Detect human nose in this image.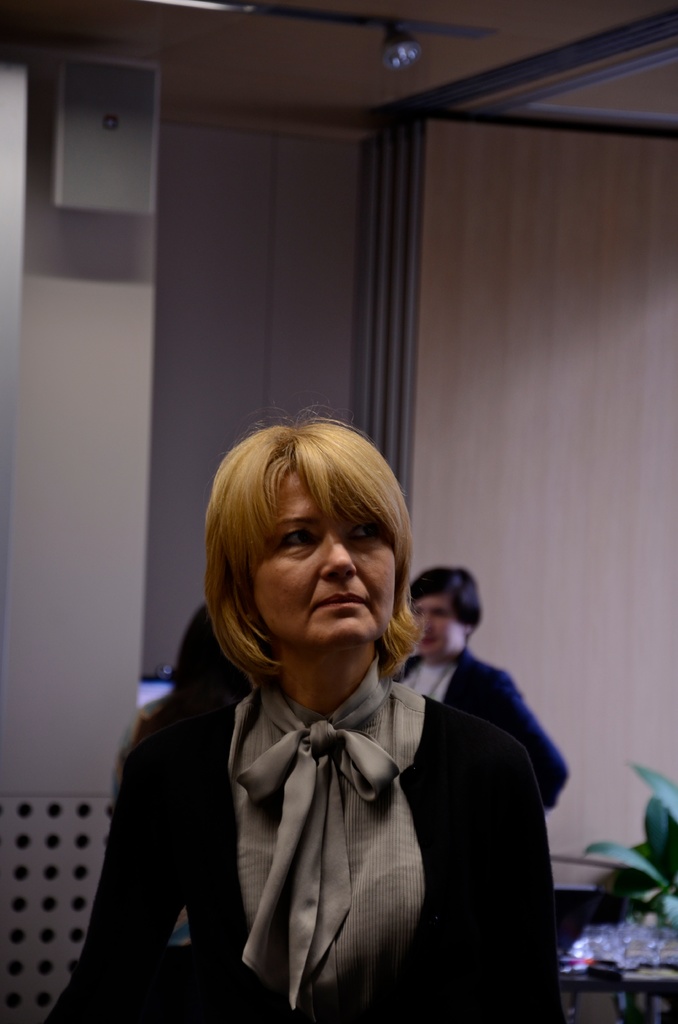
Detection: bbox(318, 524, 356, 580).
